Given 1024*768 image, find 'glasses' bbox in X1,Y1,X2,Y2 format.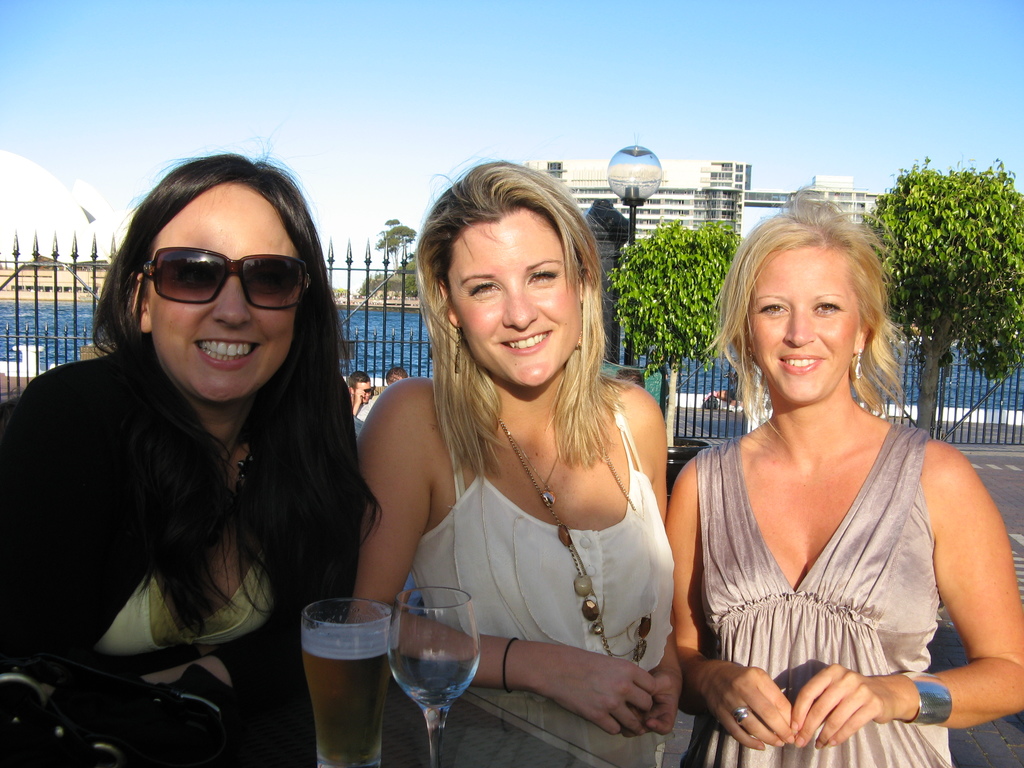
129,237,314,299.
